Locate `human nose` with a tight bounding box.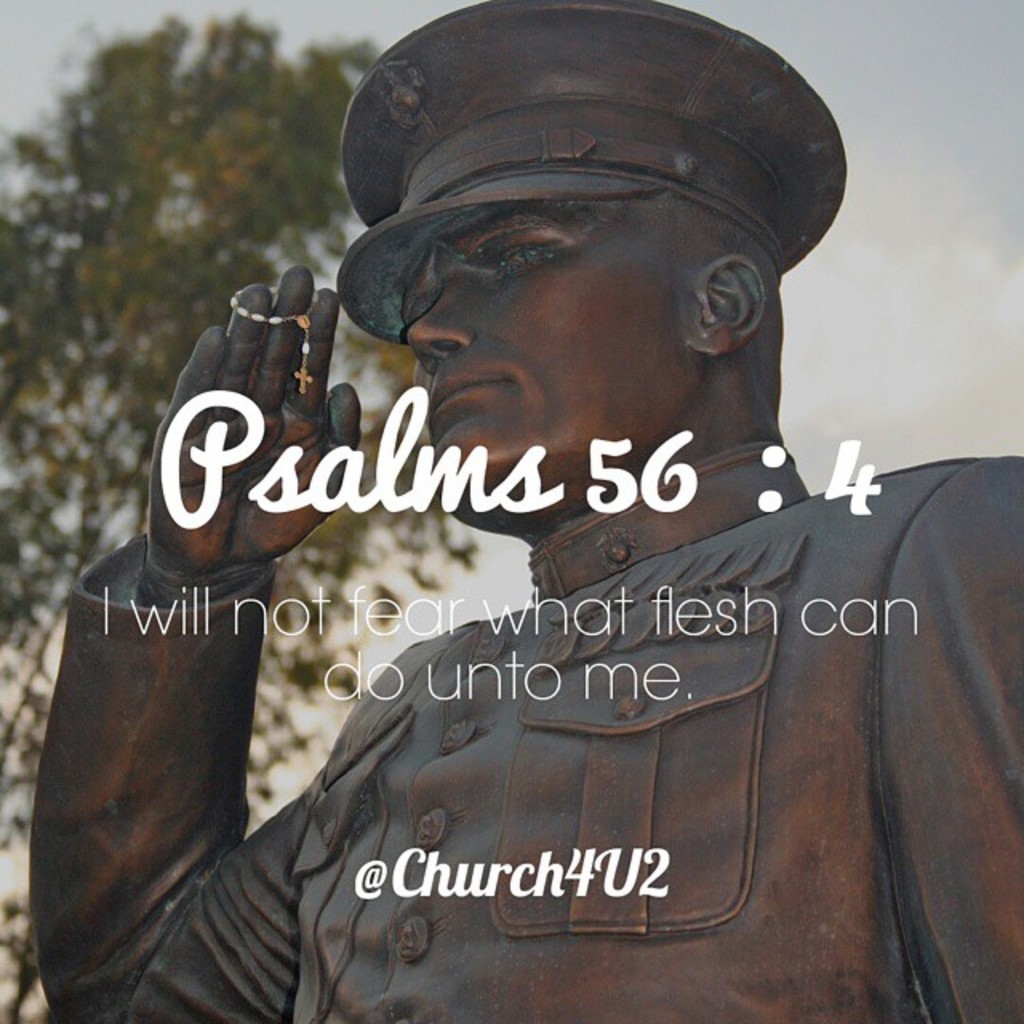
locate(402, 285, 470, 374).
